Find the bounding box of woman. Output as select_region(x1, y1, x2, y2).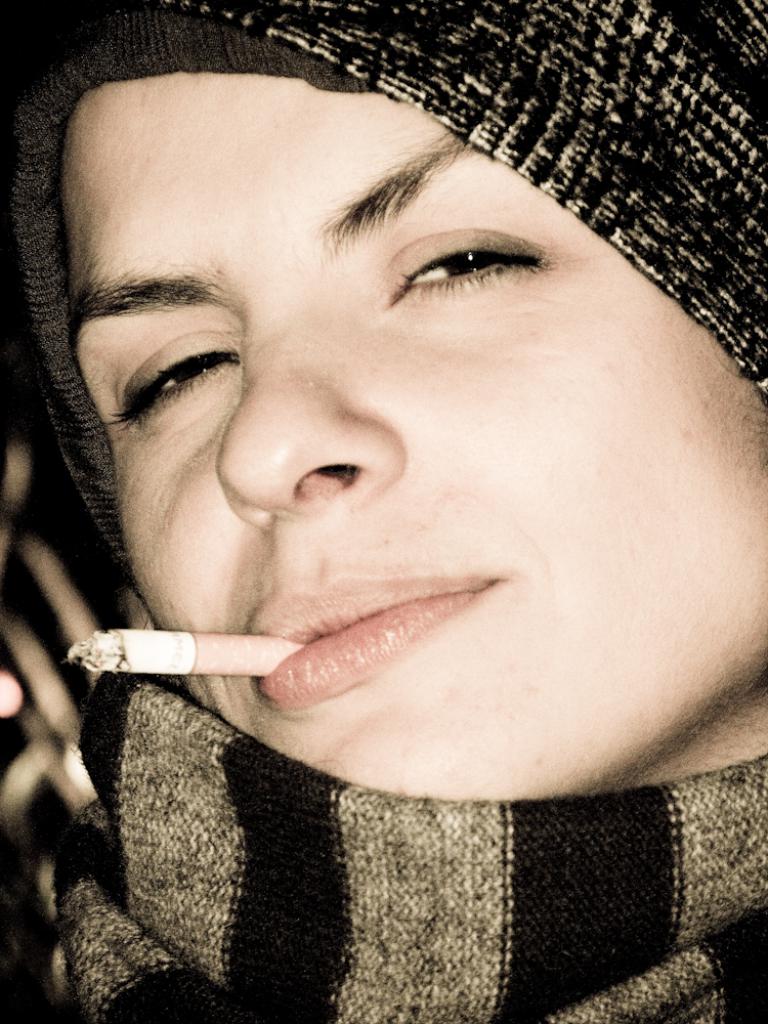
select_region(6, 0, 767, 1023).
